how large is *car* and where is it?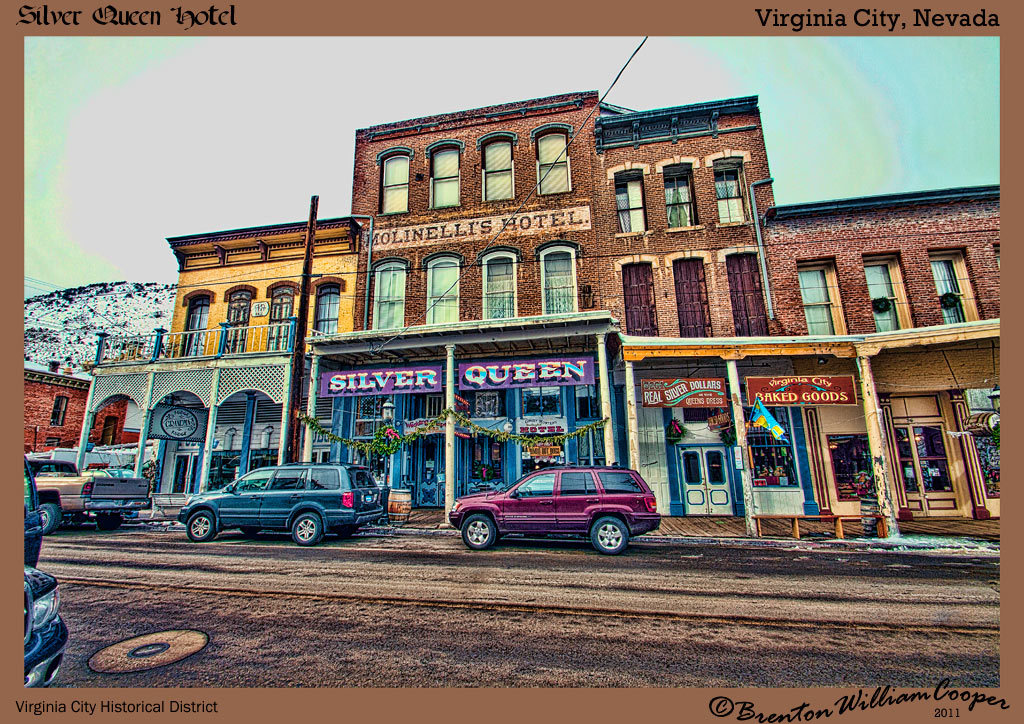
Bounding box: rect(17, 459, 47, 567).
